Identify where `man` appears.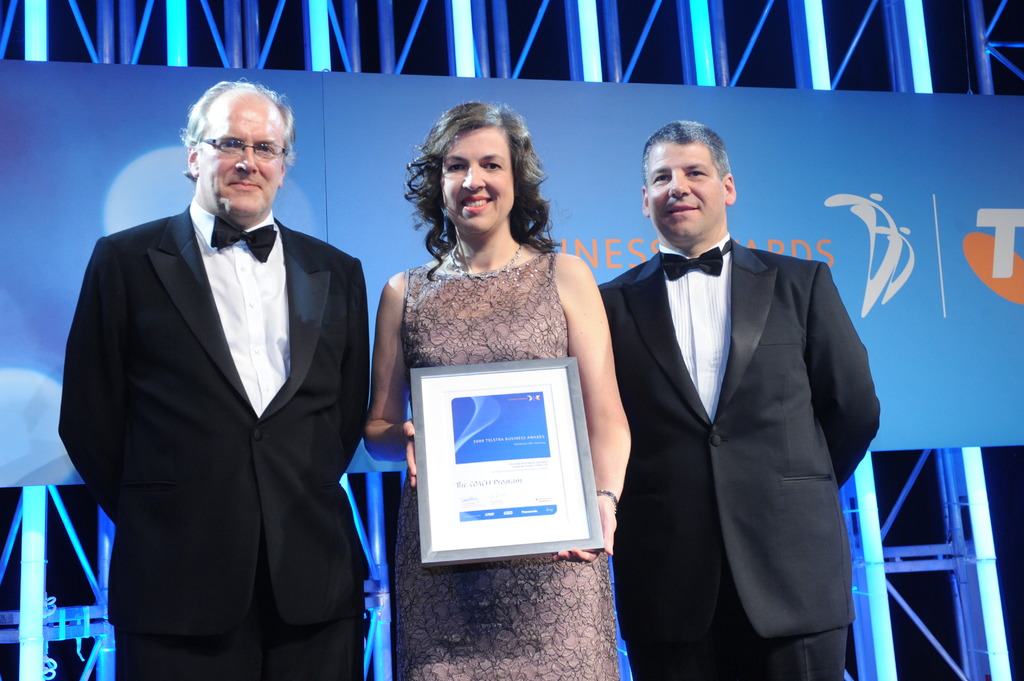
Appears at 60:91:365:680.
